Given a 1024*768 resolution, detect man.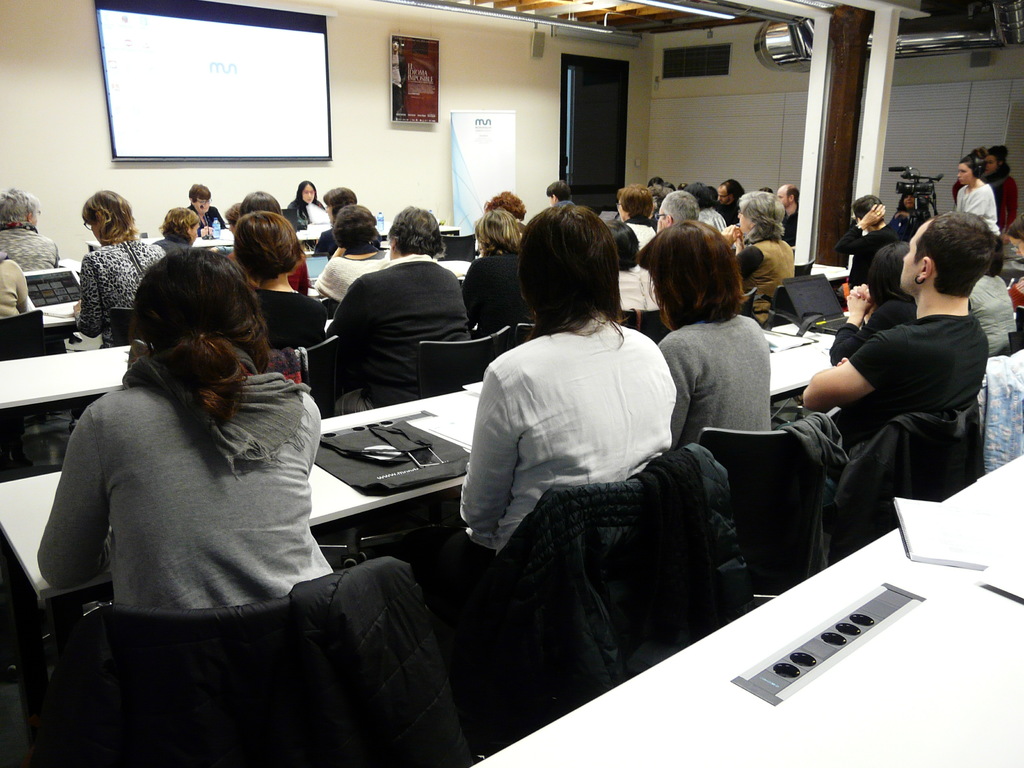
region(657, 191, 700, 233).
